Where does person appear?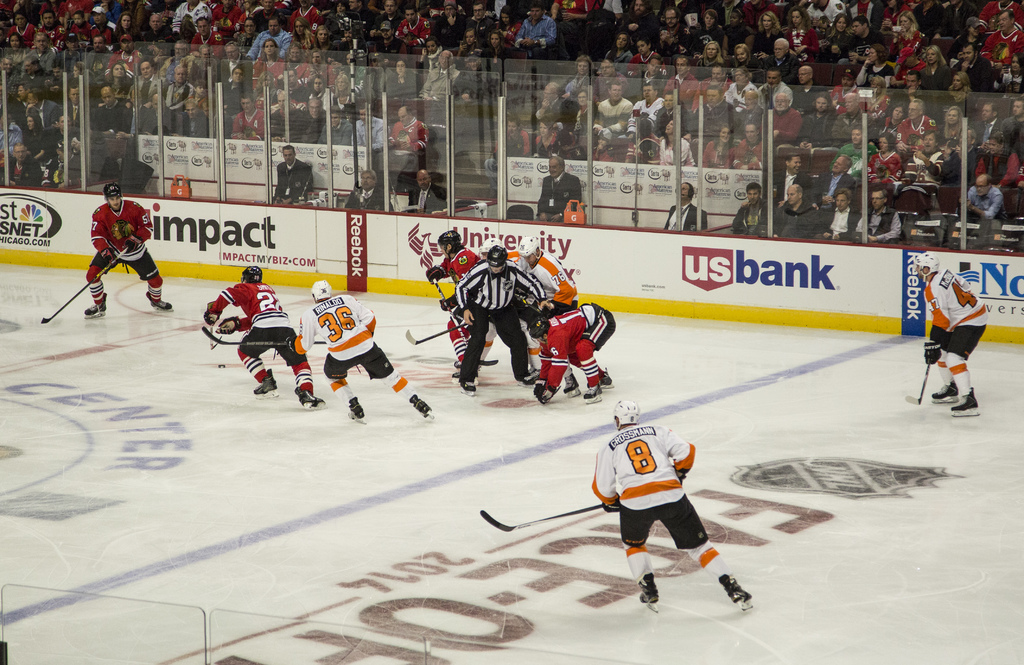
Appears at select_region(665, 175, 712, 237).
